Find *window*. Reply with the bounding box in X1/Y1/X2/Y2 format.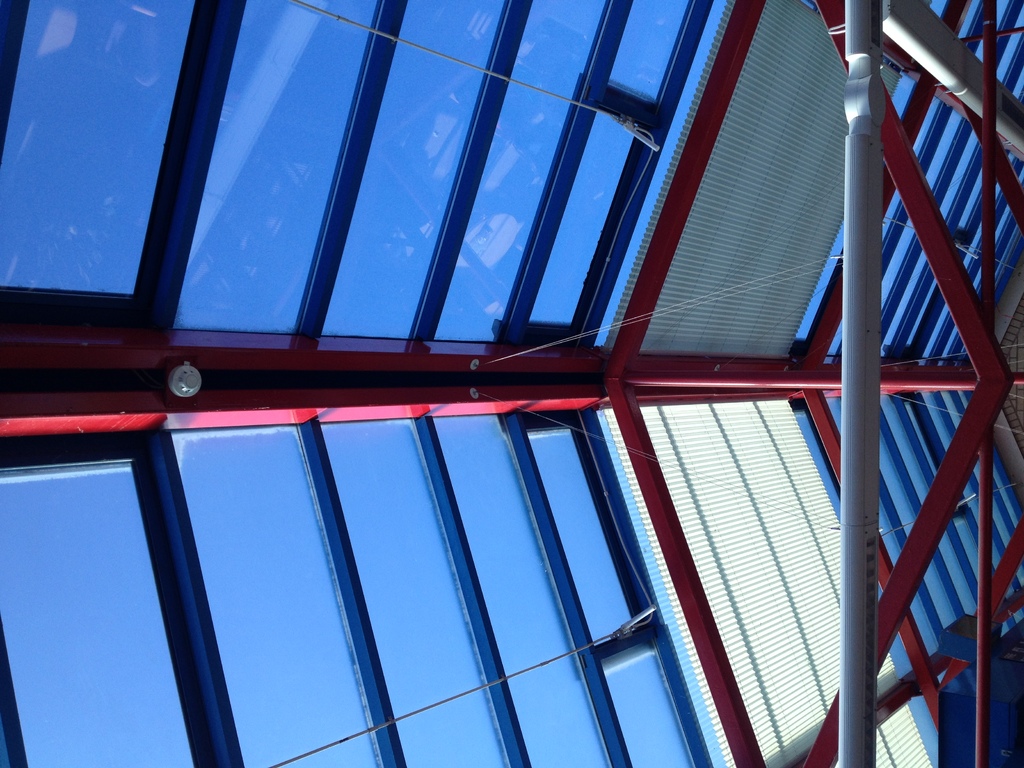
525/0/700/328.
